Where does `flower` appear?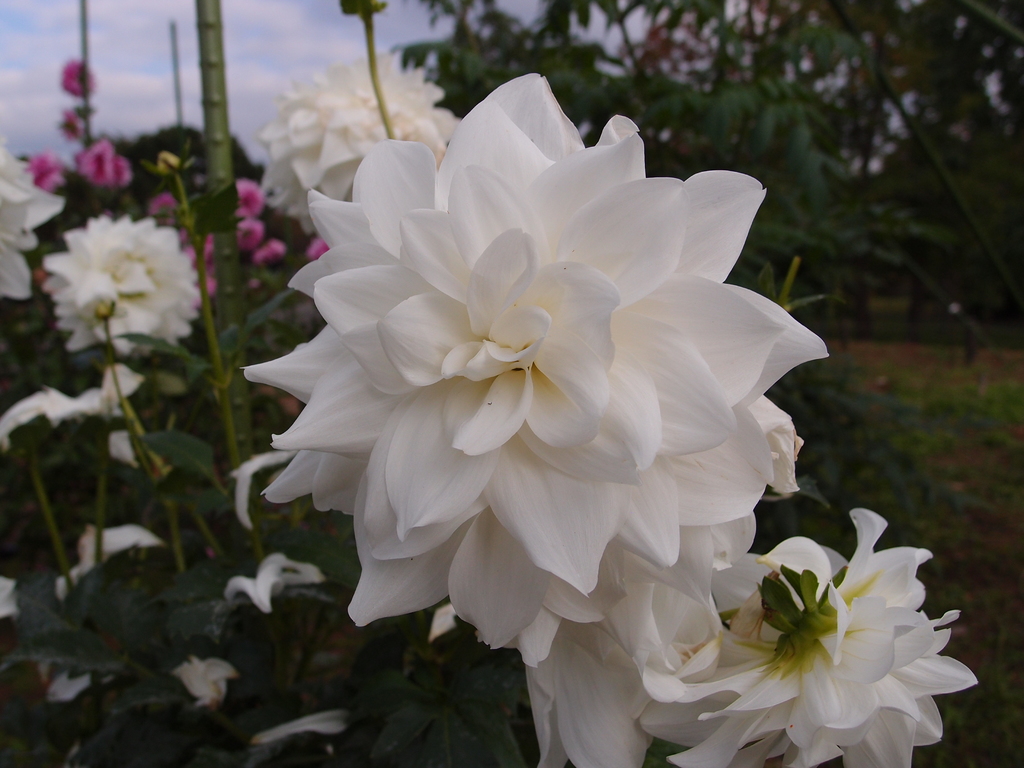
Appears at (267,106,803,700).
